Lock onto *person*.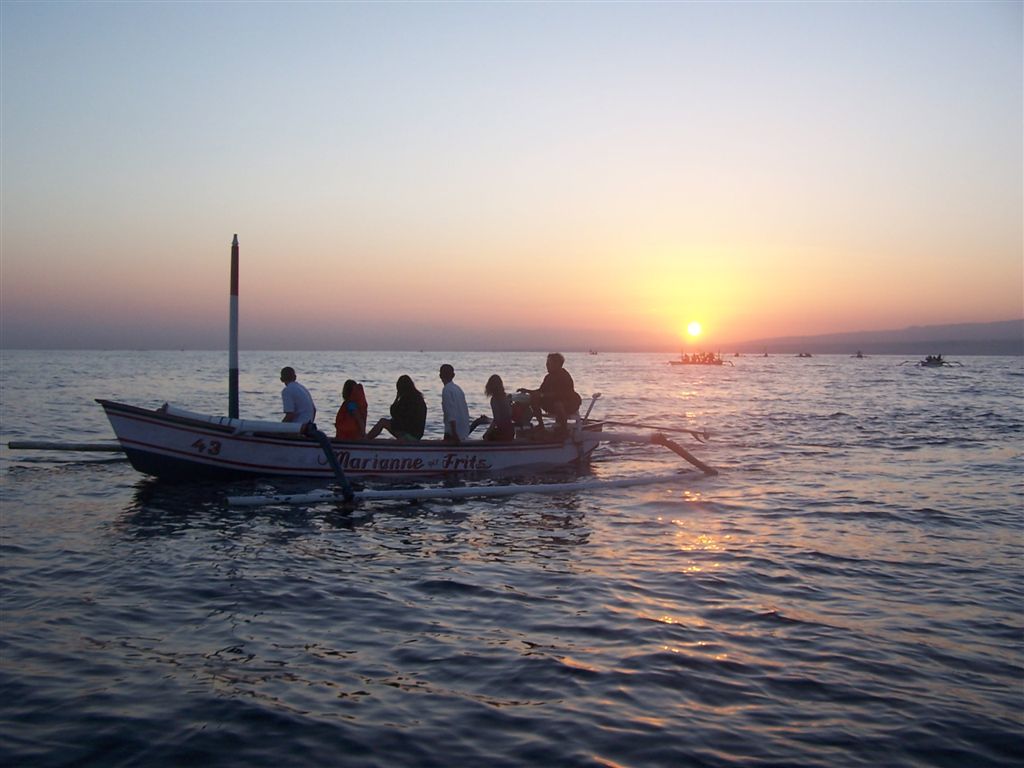
Locked: [left=517, top=337, right=576, bottom=435].
